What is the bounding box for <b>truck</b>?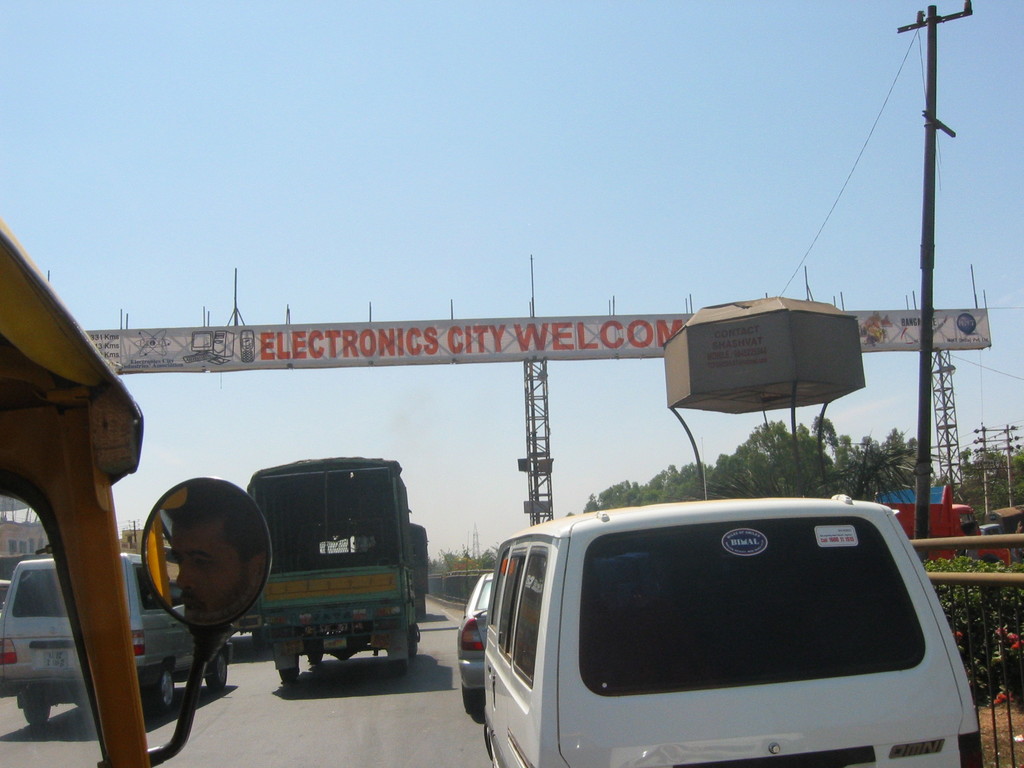
box(213, 469, 439, 697).
